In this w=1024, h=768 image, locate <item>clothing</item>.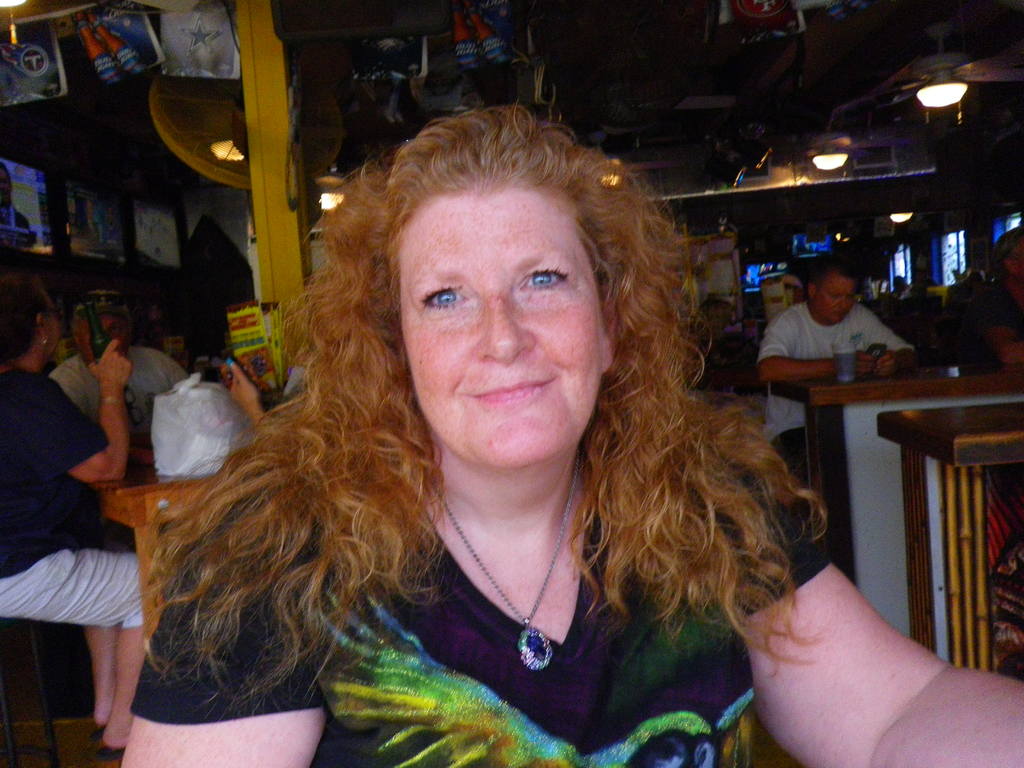
Bounding box: l=756, t=292, r=914, b=481.
